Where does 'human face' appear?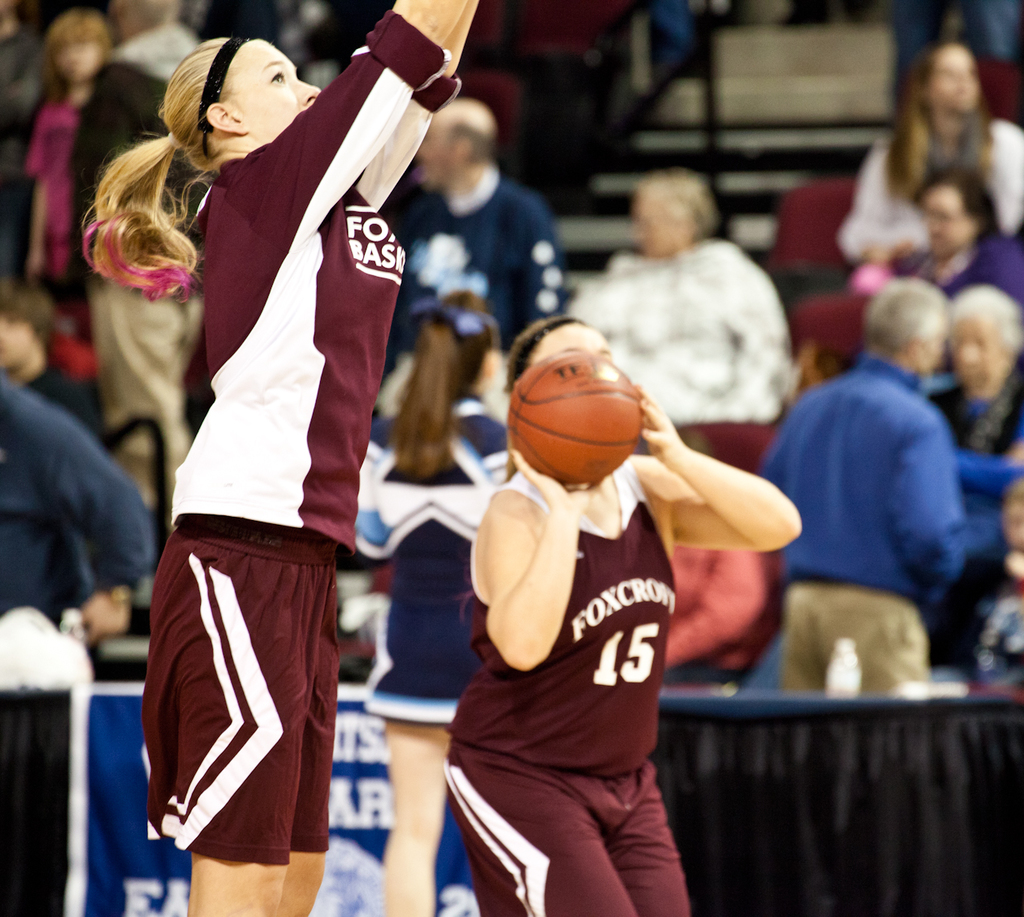
Appears at (534, 326, 612, 362).
